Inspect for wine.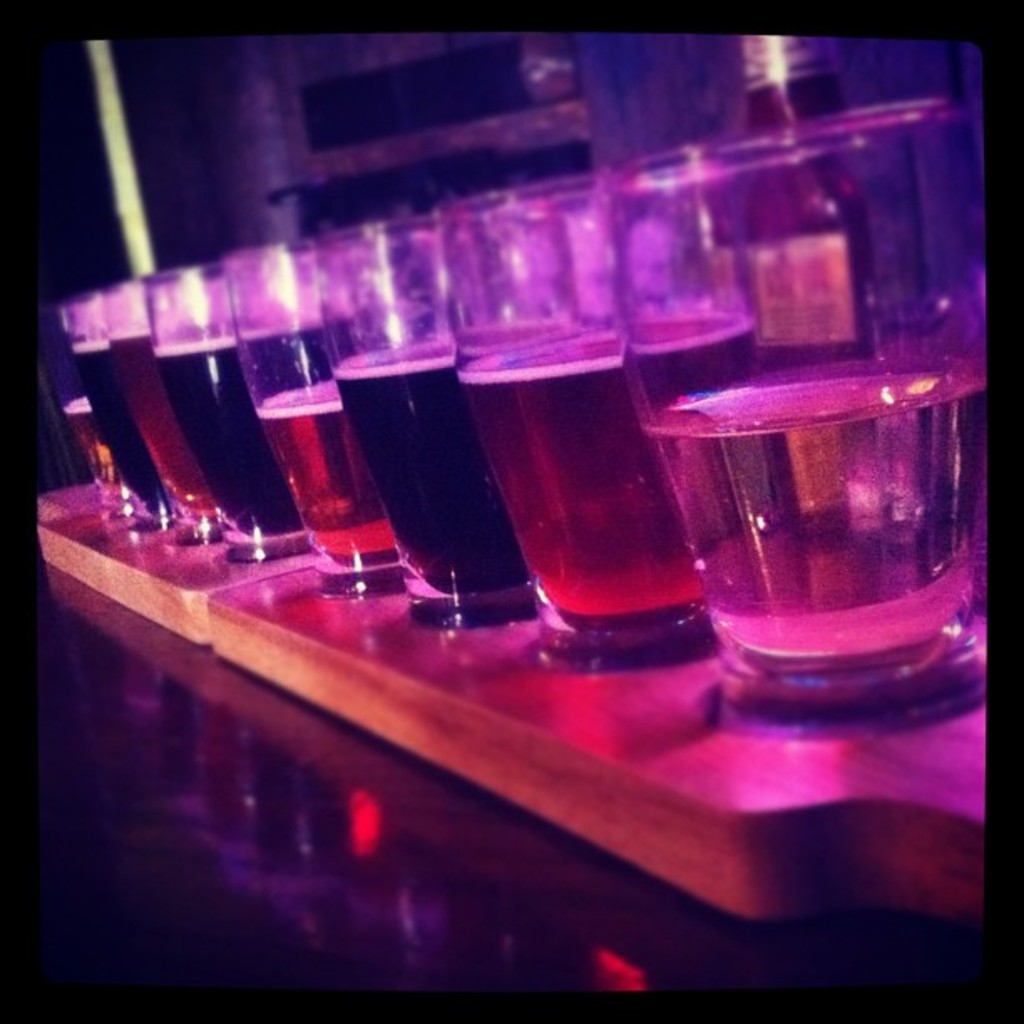
Inspection: region(65, 400, 125, 500).
